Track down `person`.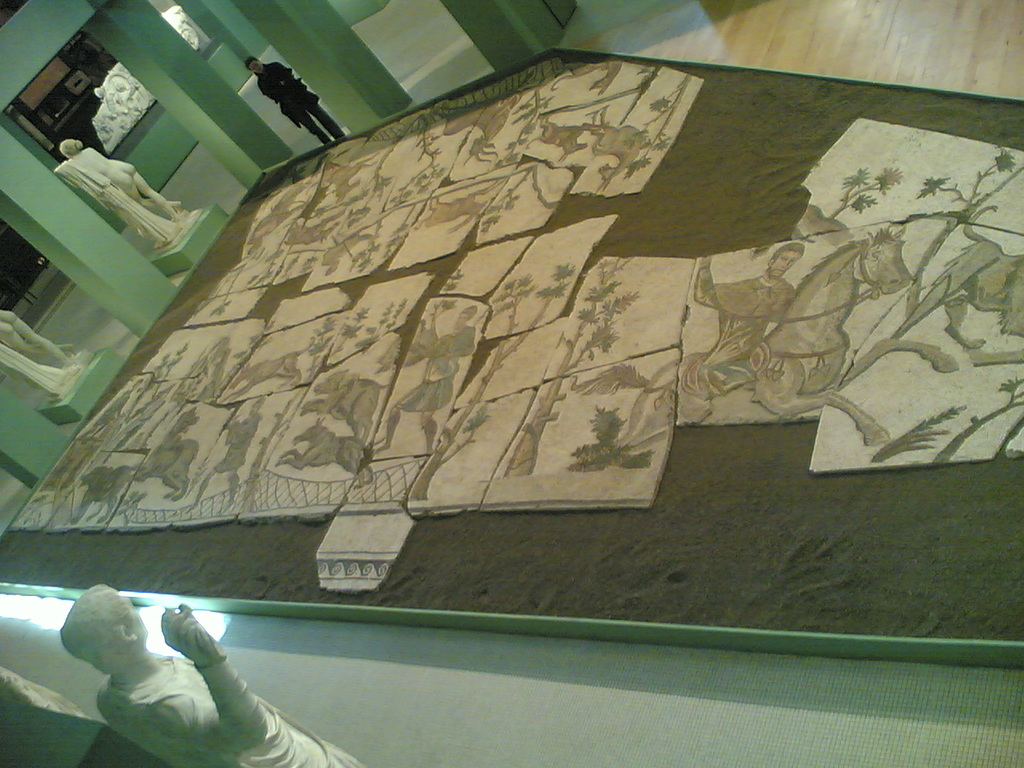
Tracked to box(373, 303, 479, 455).
